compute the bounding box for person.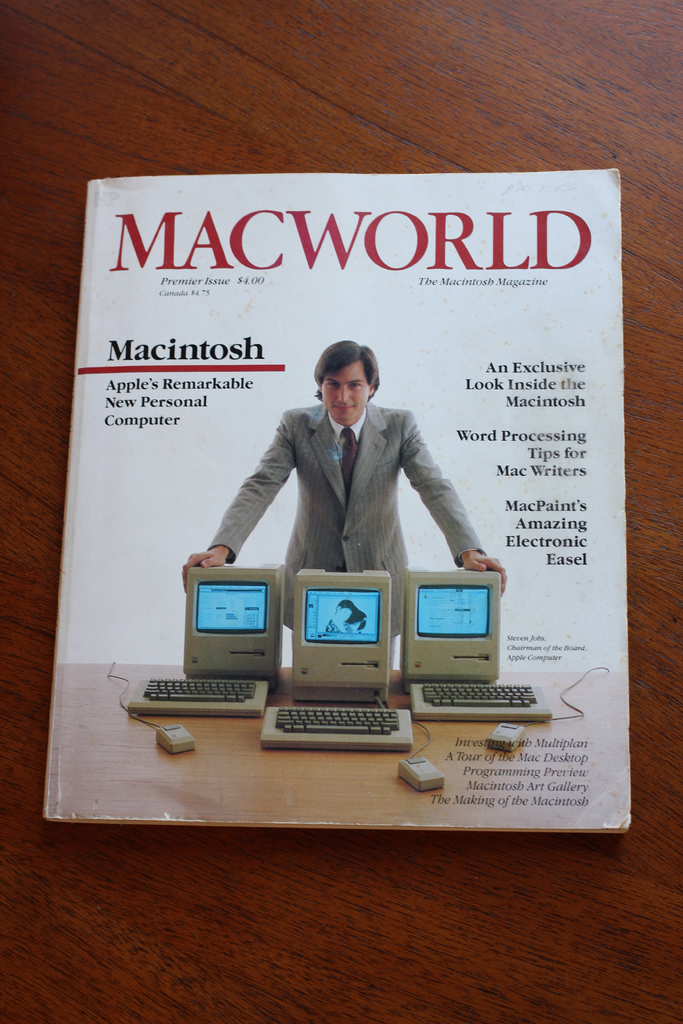
region(183, 342, 511, 675).
